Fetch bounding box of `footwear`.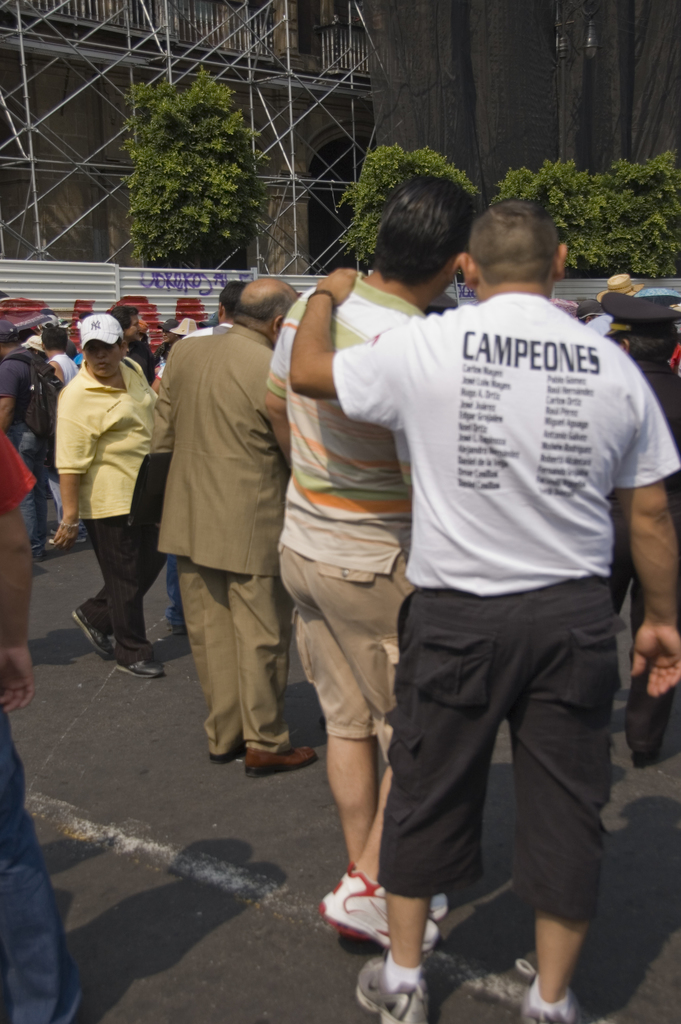
Bbox: box=[427, 897, 450, 915].
